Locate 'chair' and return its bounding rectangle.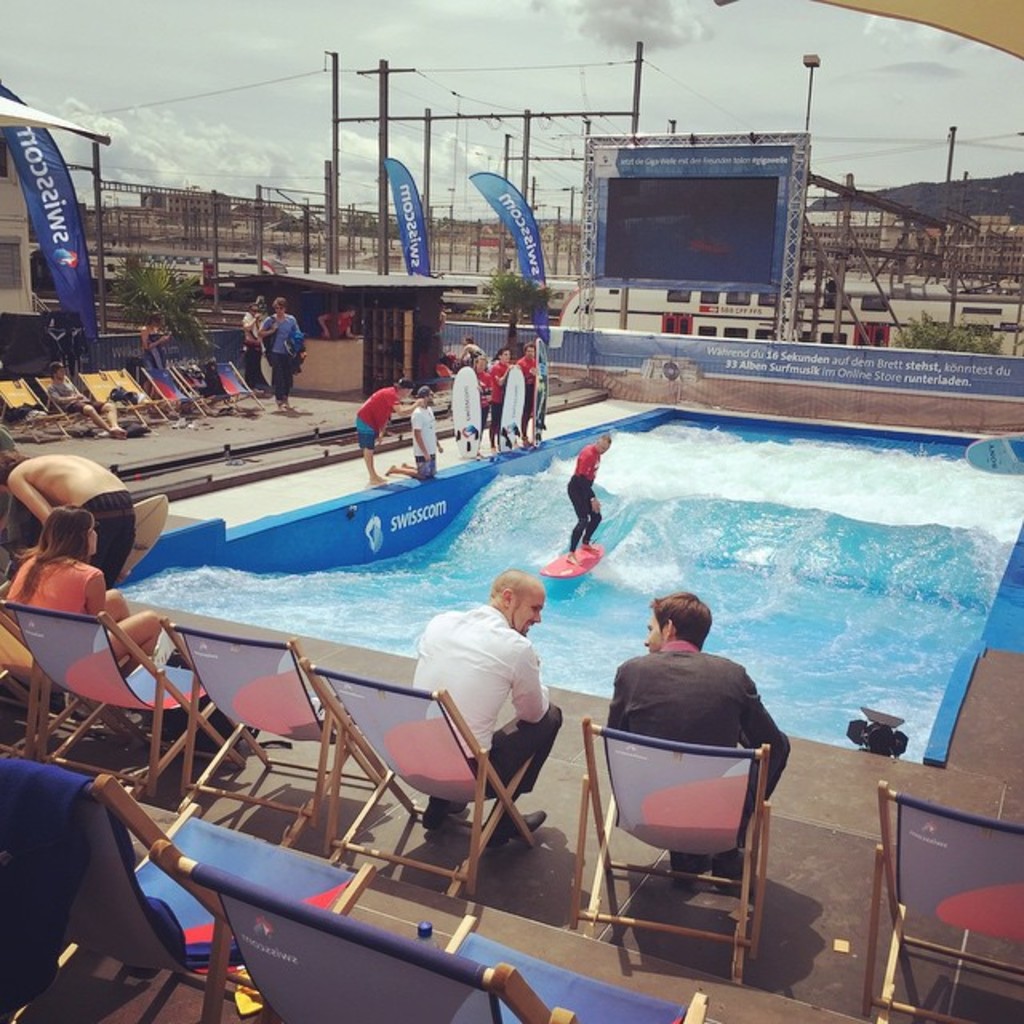
112, 371, 166, 426.
